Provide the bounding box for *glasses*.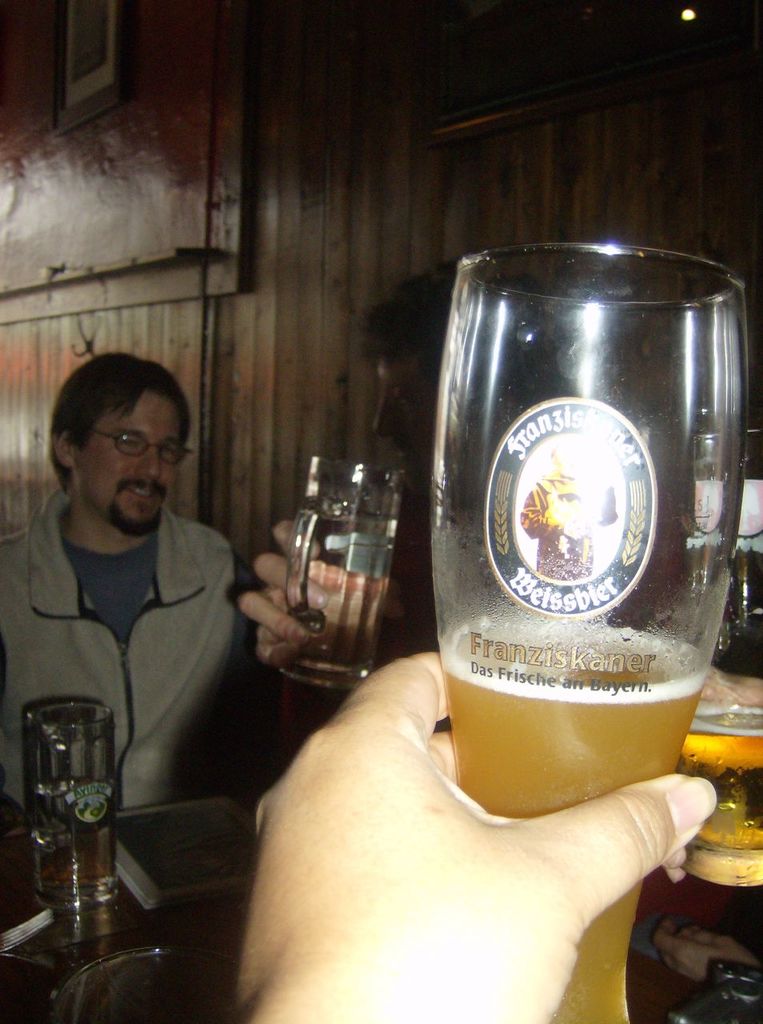
x1=84, y1=421, x2=199, y2=470.
